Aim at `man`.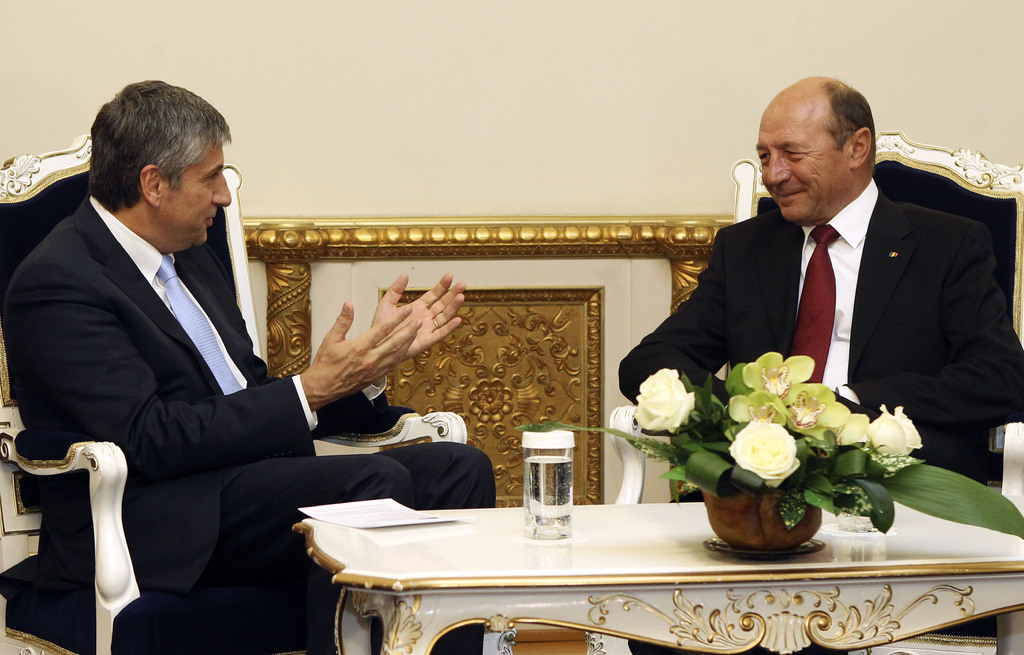
Aimed at bbox(23, 84, 397, 639).
